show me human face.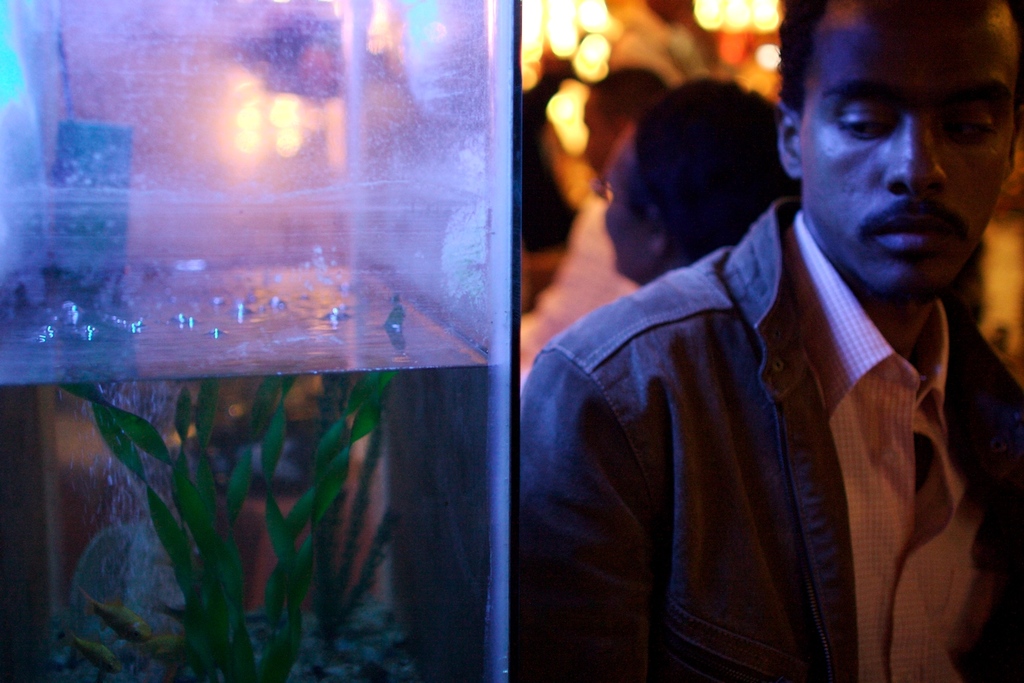
human face is here: rect(797, 0, 1018, 299).
